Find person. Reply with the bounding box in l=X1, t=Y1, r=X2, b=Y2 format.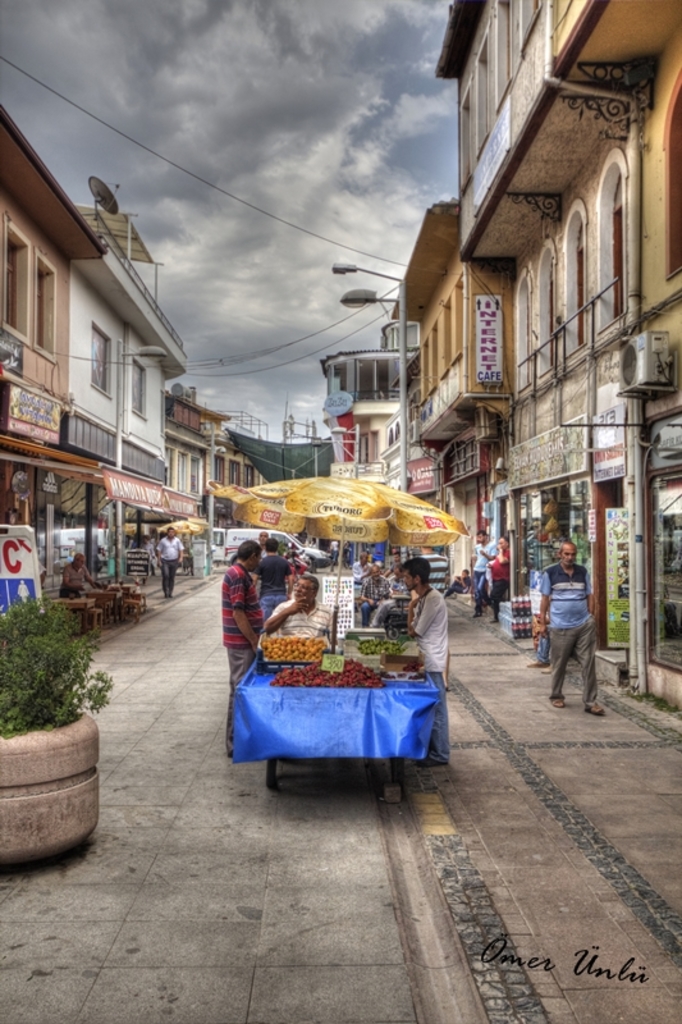
l=97, t=548, r=110, b=570.
